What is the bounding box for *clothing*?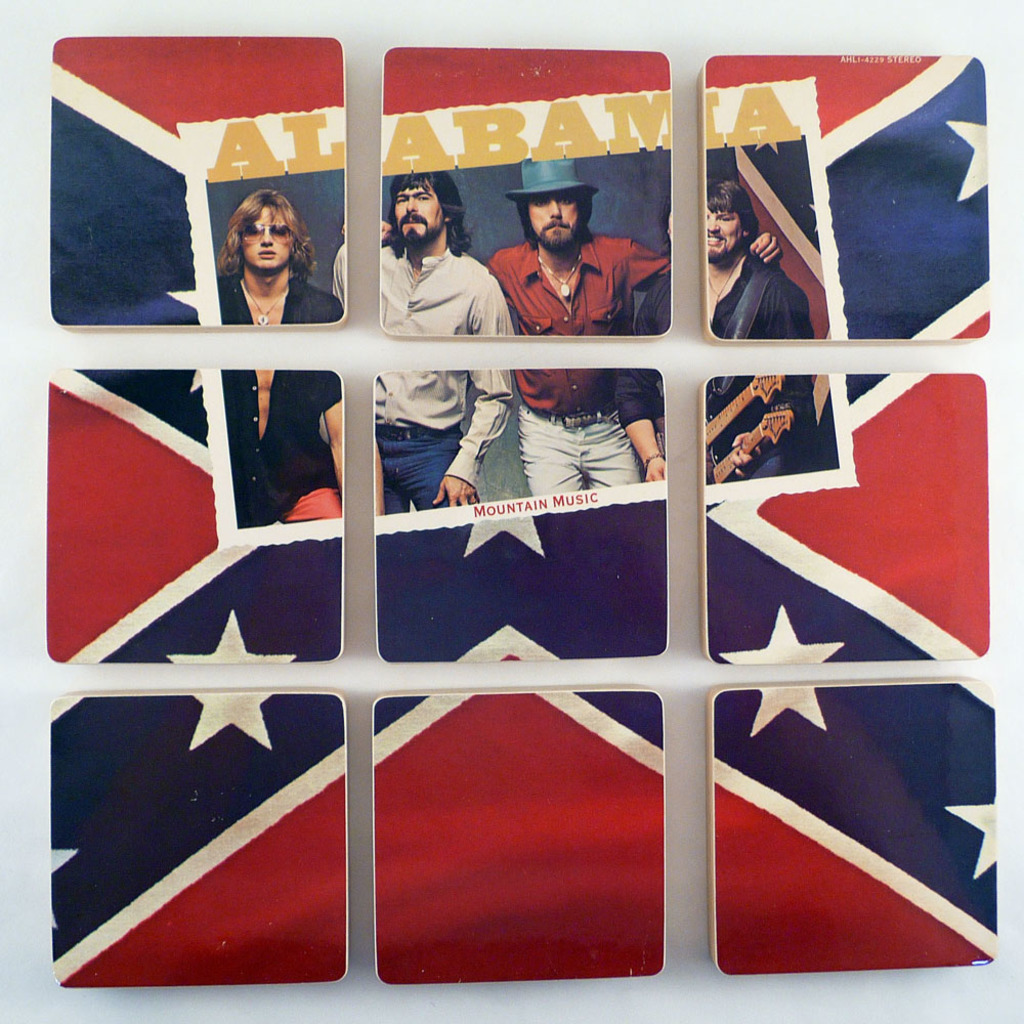
{"left": 475, "top": 238, "right": 678, "bottom": 493}.
